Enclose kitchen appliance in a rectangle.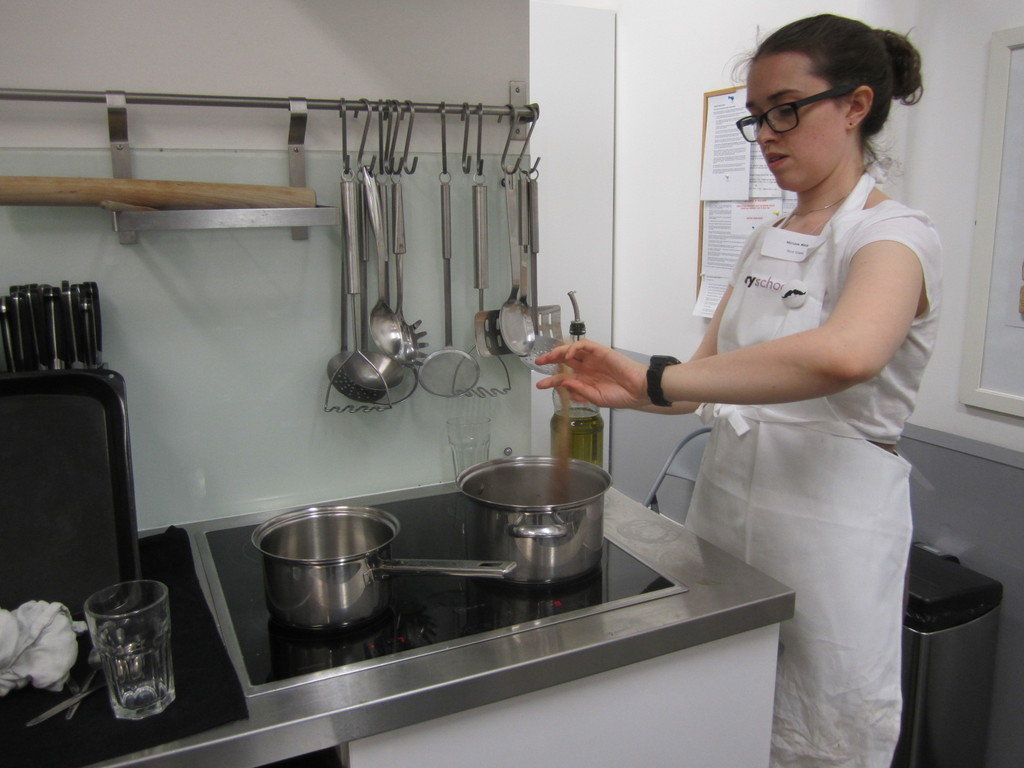
(202,490,673,683).
